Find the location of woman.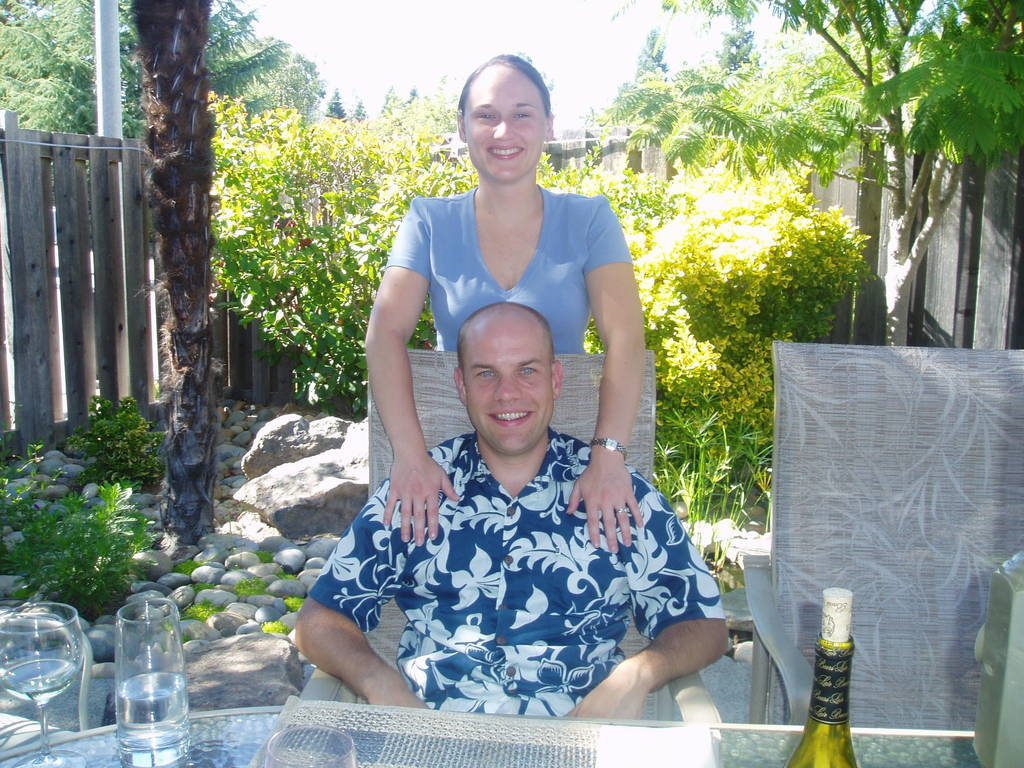
Location: pyautogui.locateOnScreen(296, 114, 663, 703).
